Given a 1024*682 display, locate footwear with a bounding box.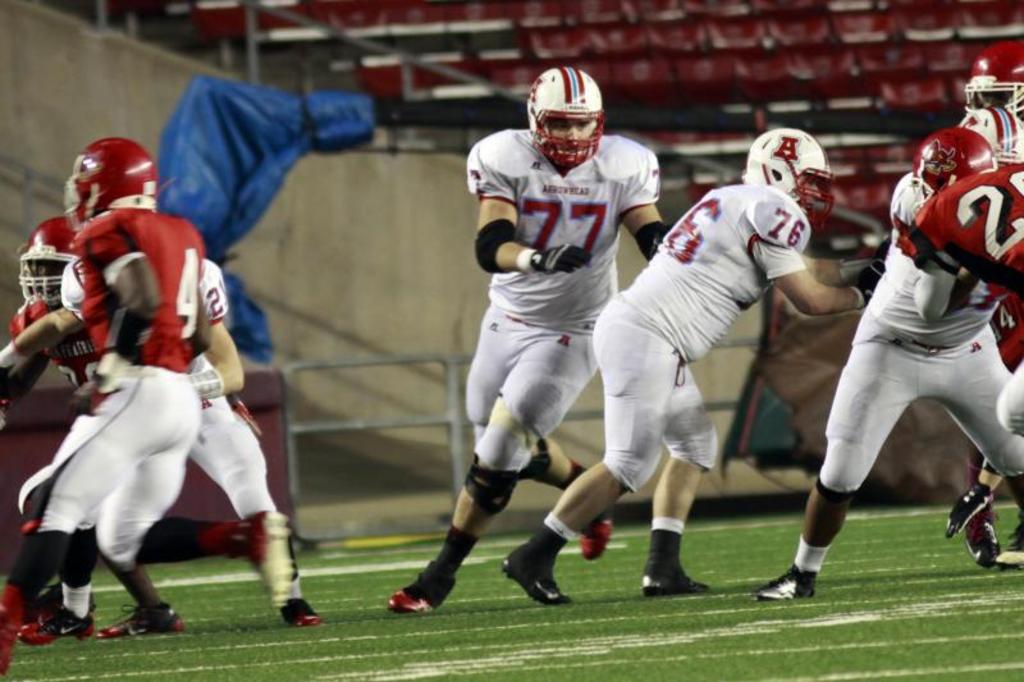
Located: 959 484 1001 576.
